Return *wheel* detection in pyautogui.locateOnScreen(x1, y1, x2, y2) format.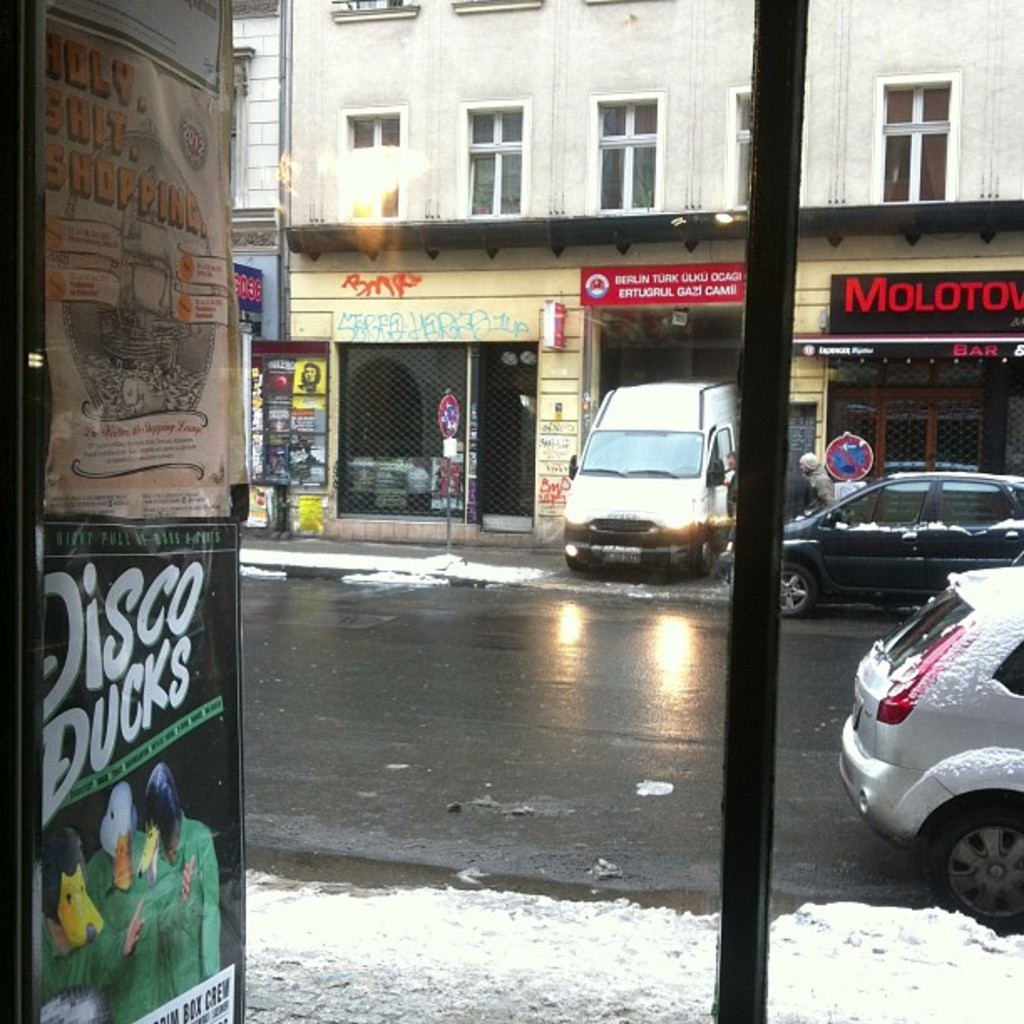
pyautogui.locateOnScreen(922, 791, 1022, 939).
